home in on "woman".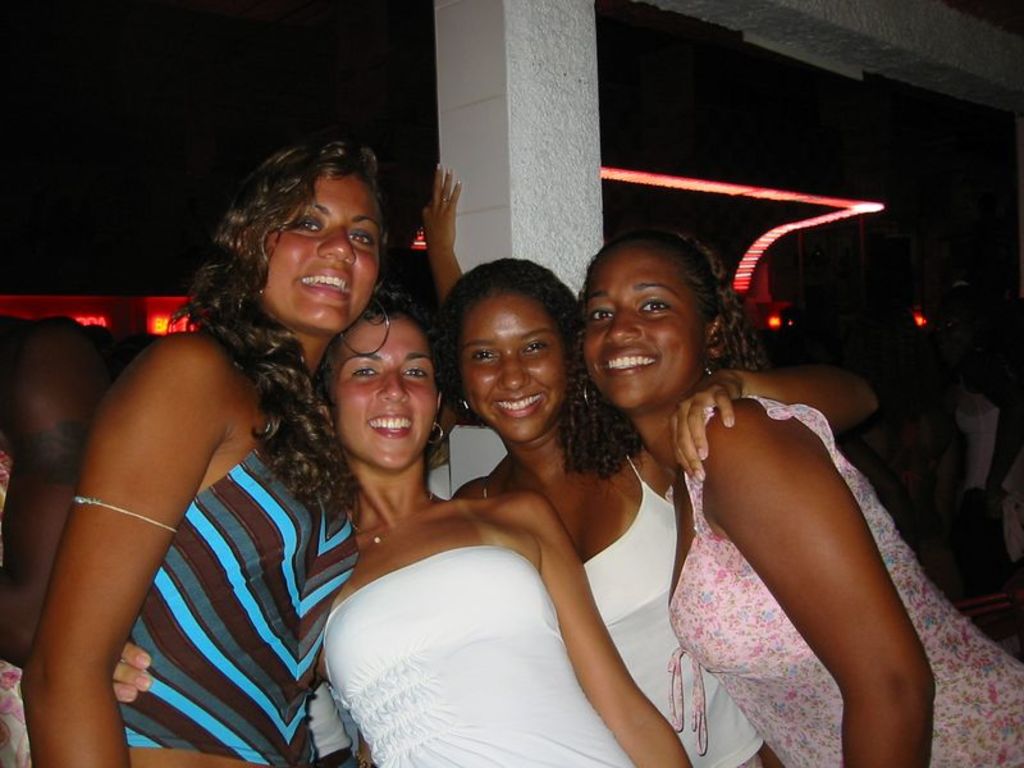
Homed in at 32,128,394,767.
